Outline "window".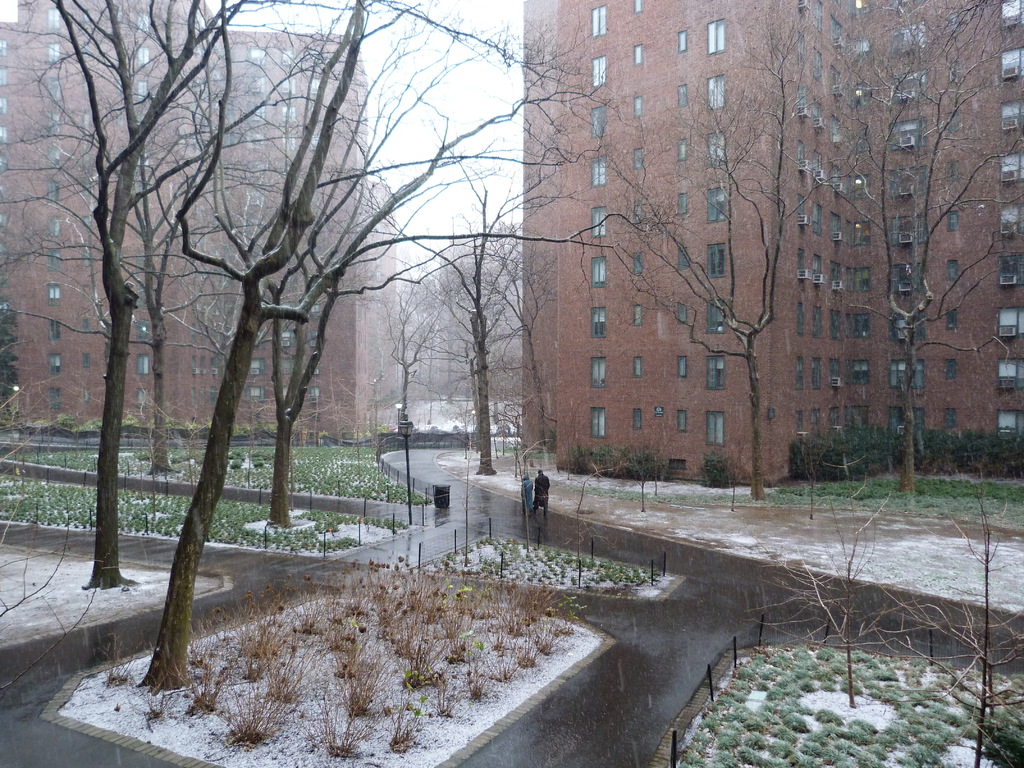
Outline: (634, 209, 640, 230).
